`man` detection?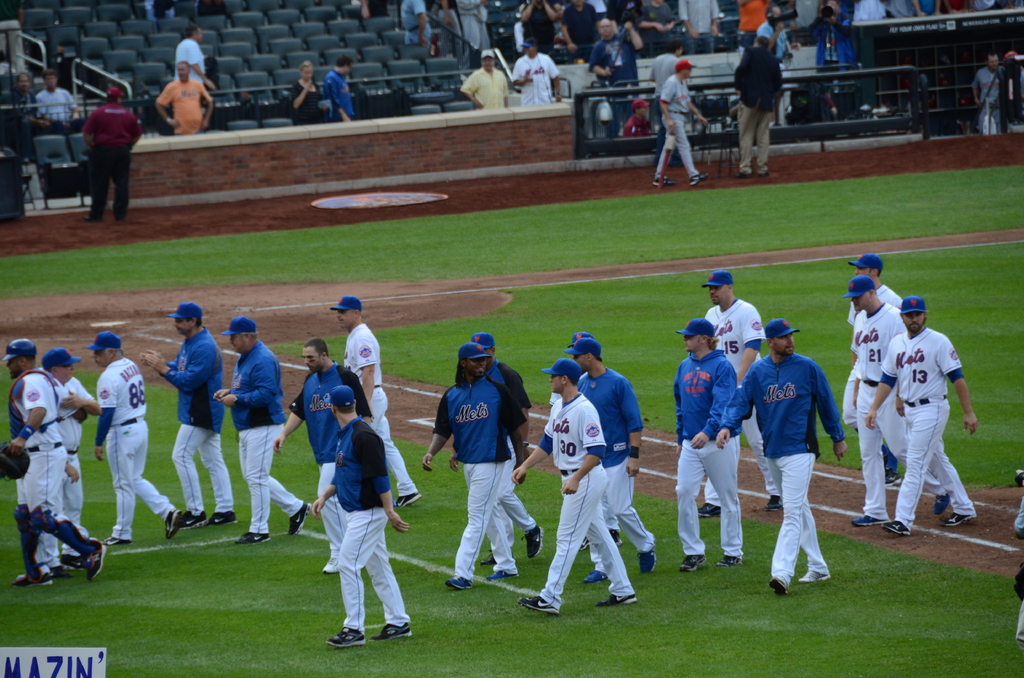
box=[836, 249, 908, 501]
